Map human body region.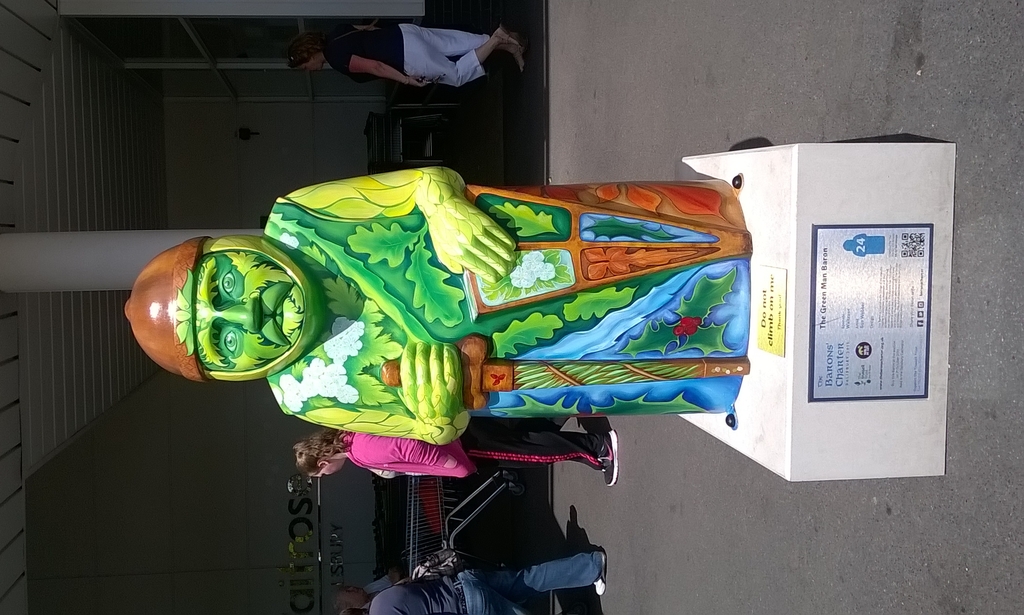
Mapped to [left=286, top=9, right=510, bottom=117].
